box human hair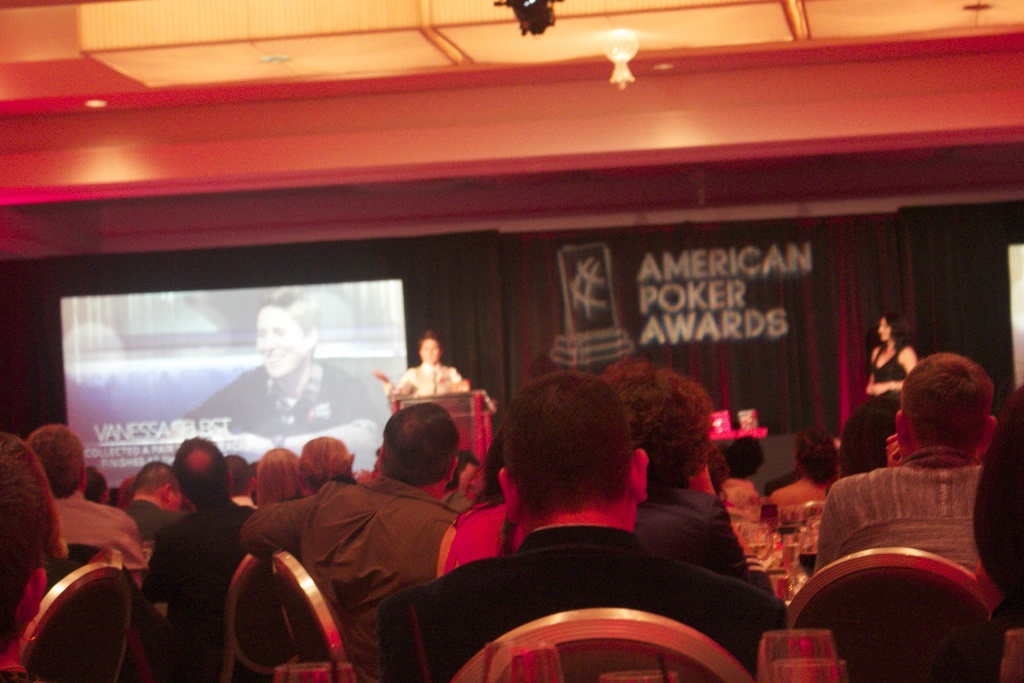
detection(29, 427, 83, 494)
